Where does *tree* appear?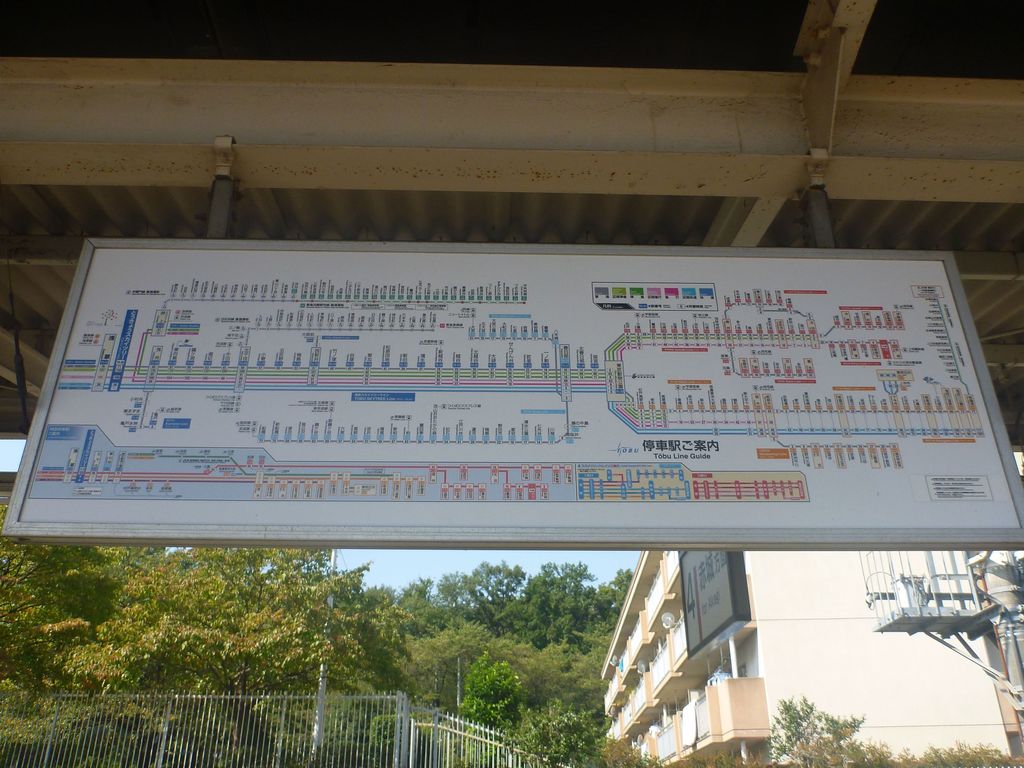
Appears at box=[583, 573, 637, 665].
